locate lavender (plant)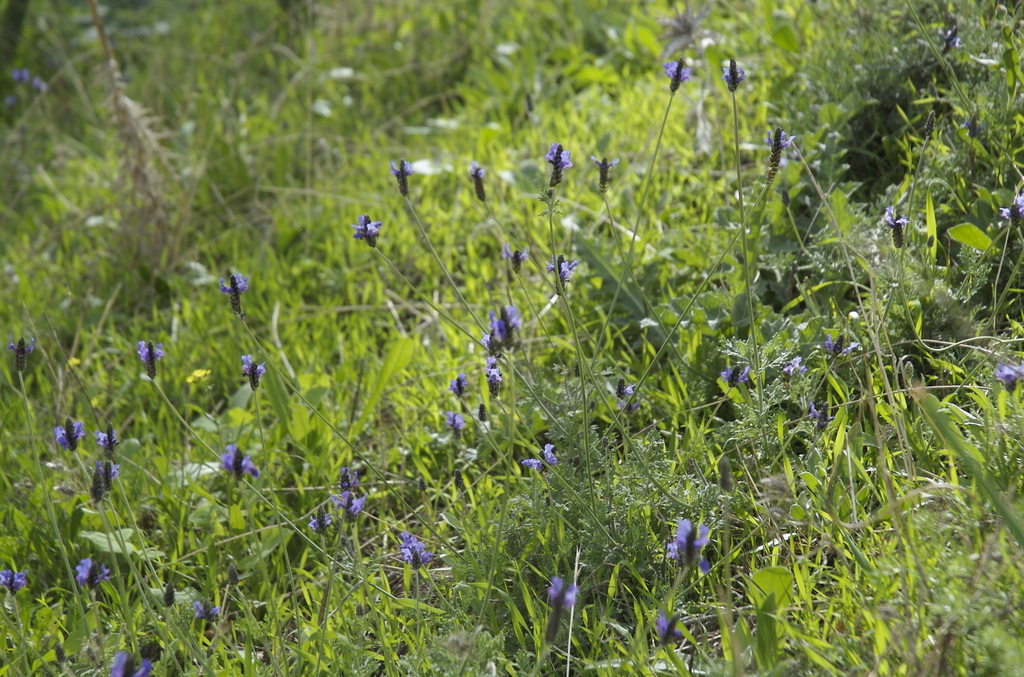
pyautogui.locateOnScreen(406, 538, 446, 587)
